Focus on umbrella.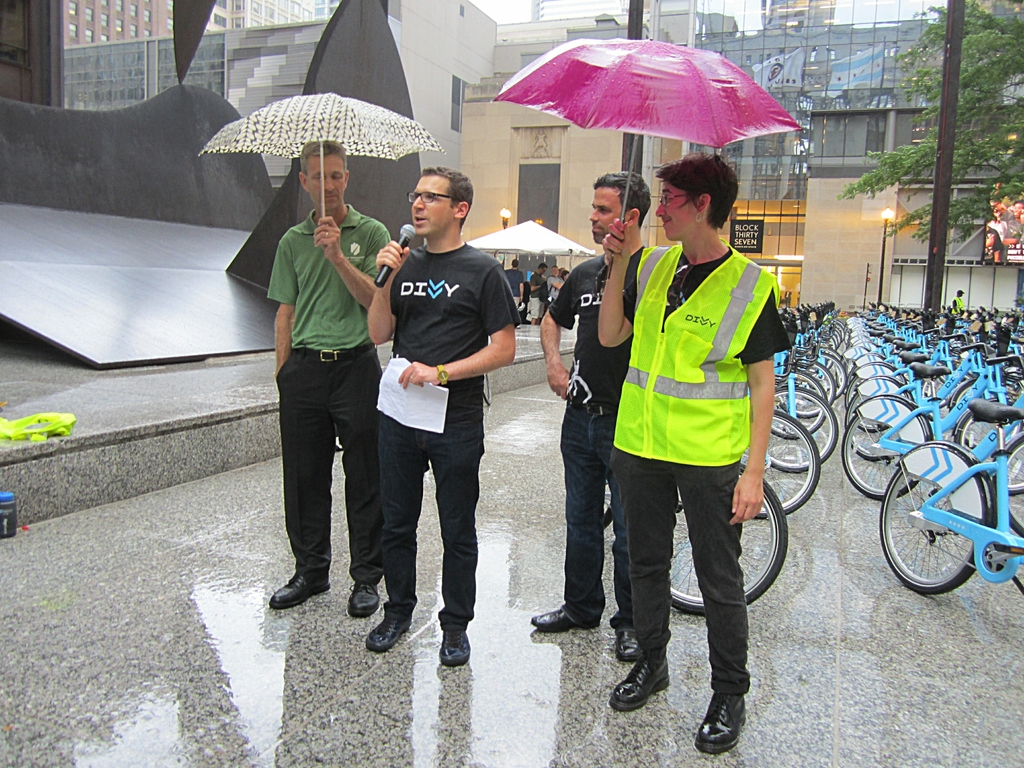
Focused at l=497, t=37, r=804, b=275.
